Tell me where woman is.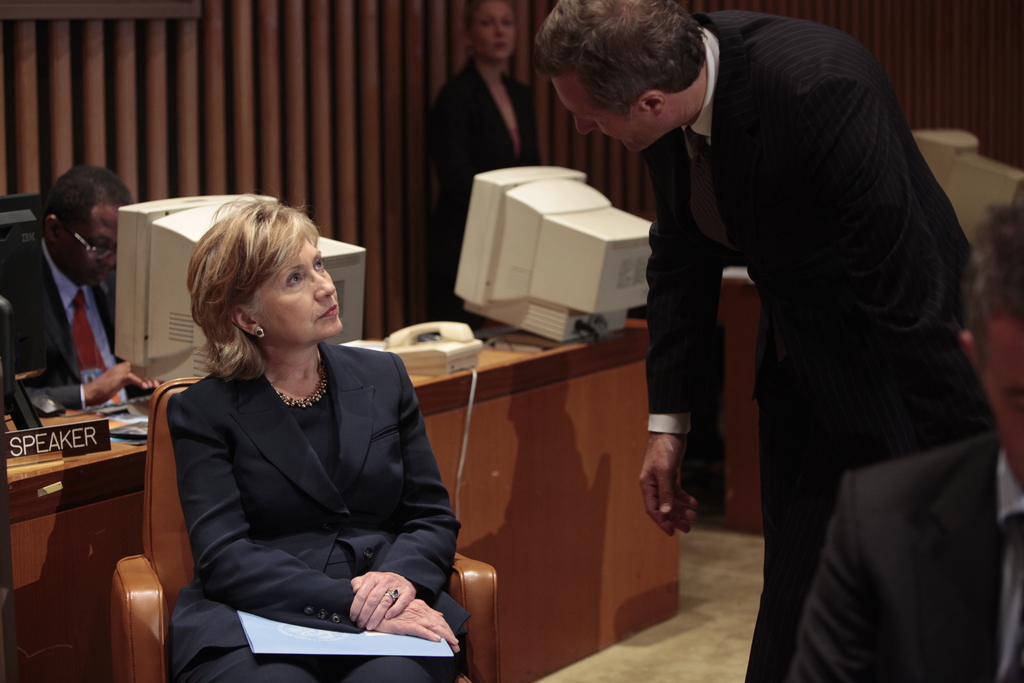
woman is at (150, 198, 473, 681).
